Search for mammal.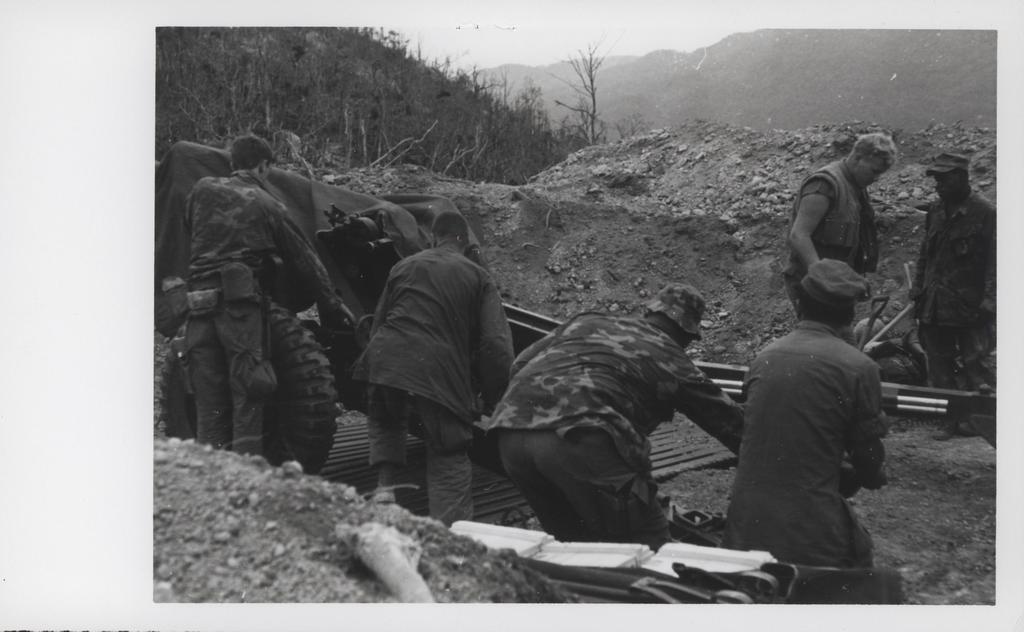
Found at <region>345, 211, 513, 533</region>.
